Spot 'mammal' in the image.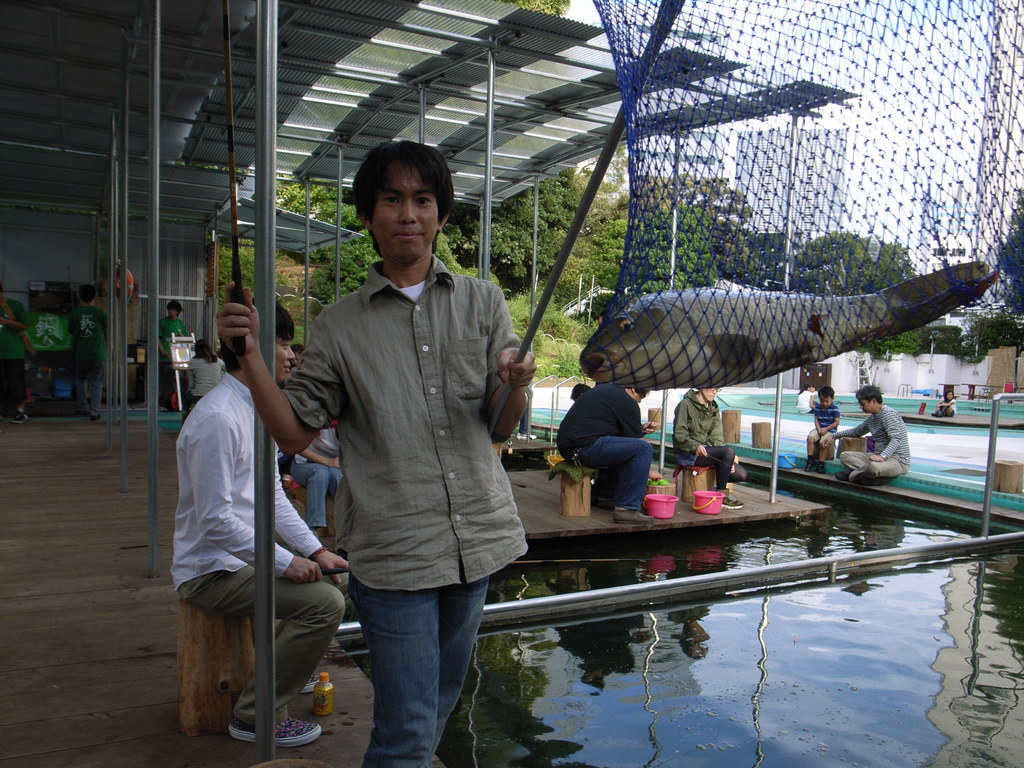
'mammal' found at 799, 383, 843, 474.
